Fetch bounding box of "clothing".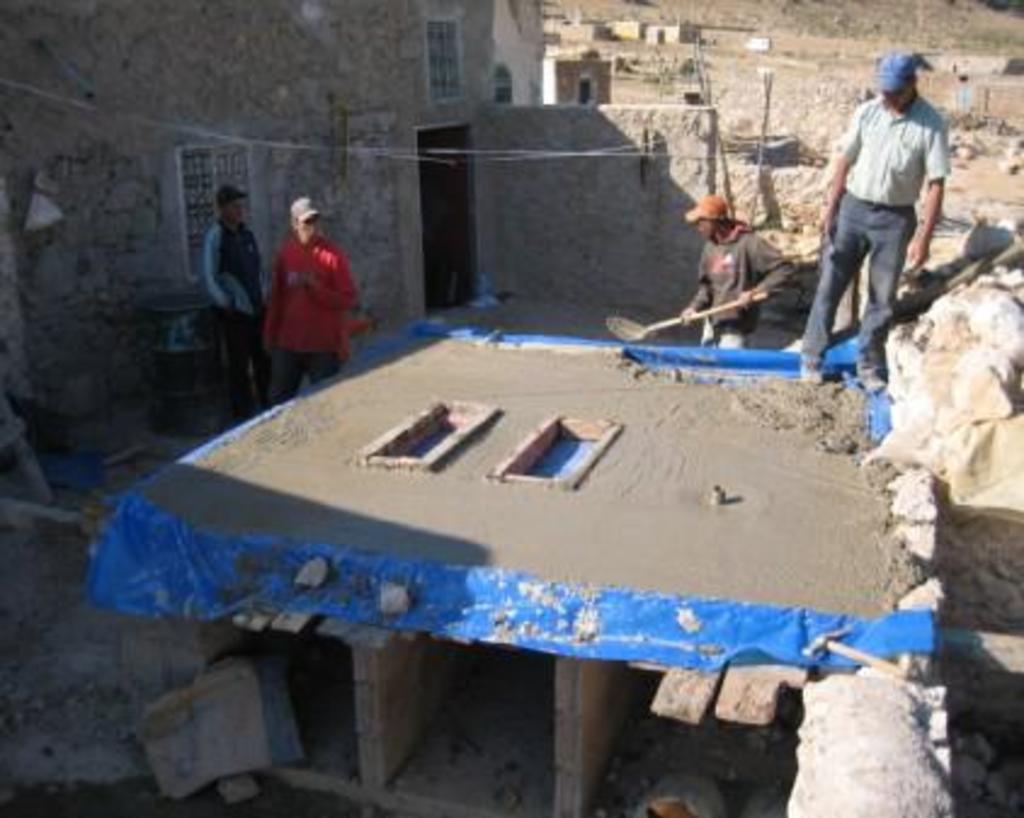
Bbox: <bbox>201, 233, 269, 417</bbox>.
